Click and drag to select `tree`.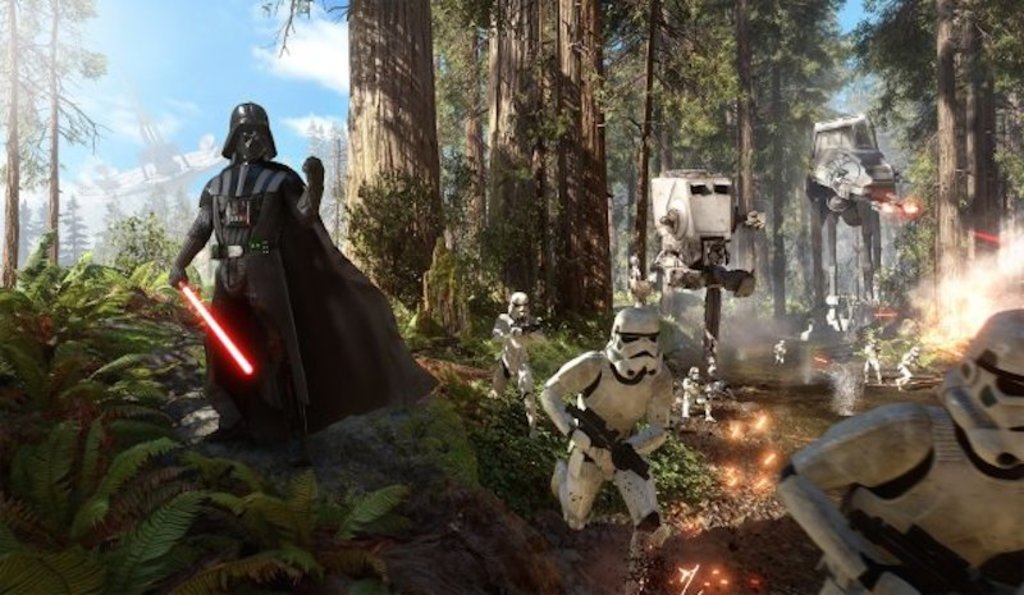
Selection: (x1=26, y1=194, x2=54, y2=250).
